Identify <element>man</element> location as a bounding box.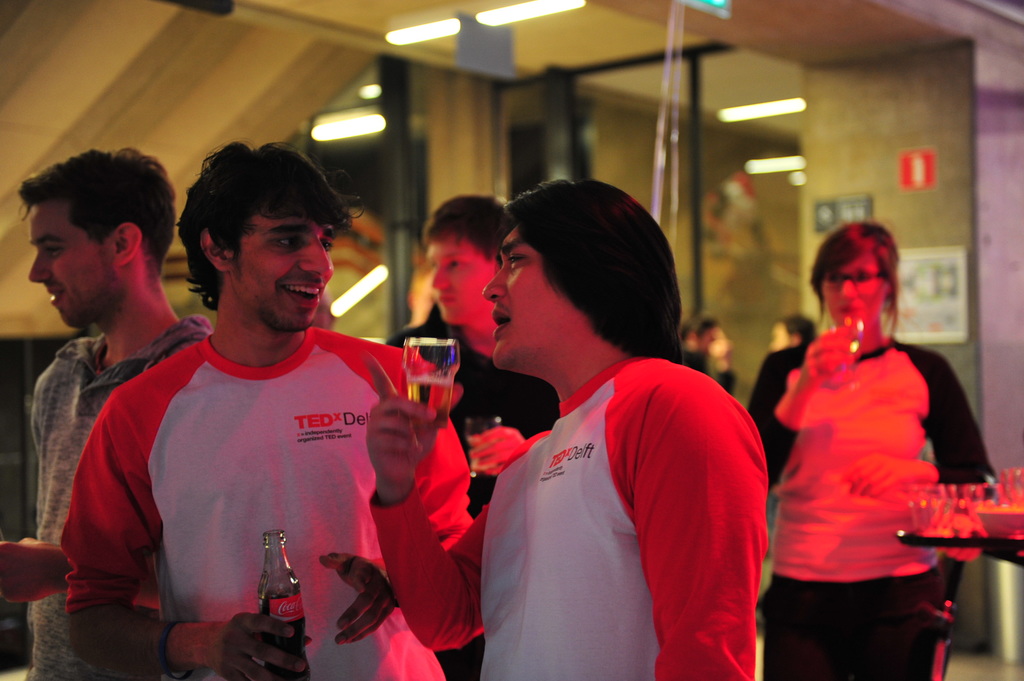
detection(63, 141, 472, 680).
